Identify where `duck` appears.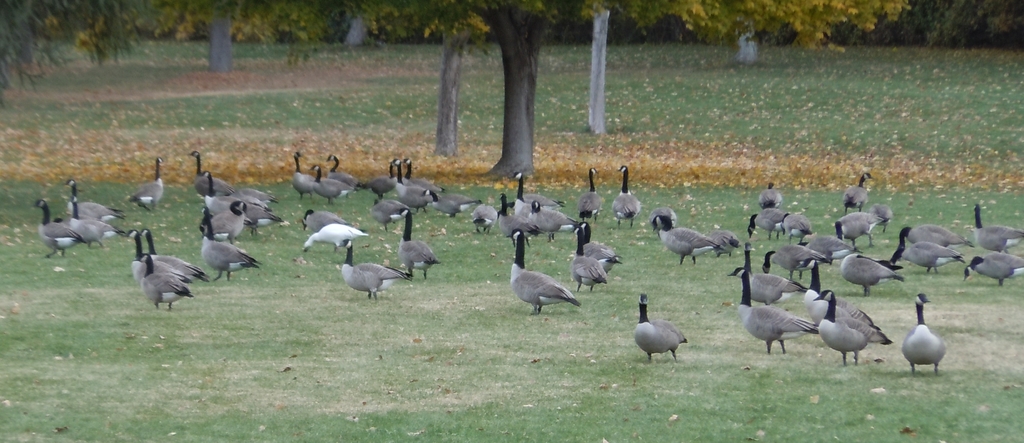
Appears at 612:163:643:224.
